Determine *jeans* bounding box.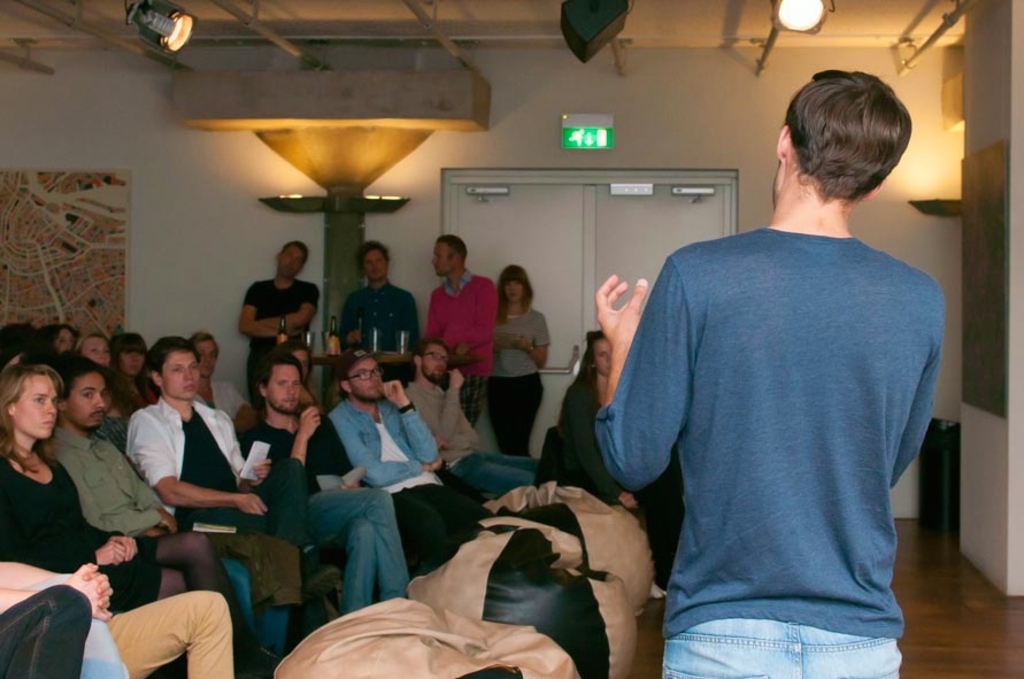
Determined: [x1=391, y1=476, x2=494, y2=558].
